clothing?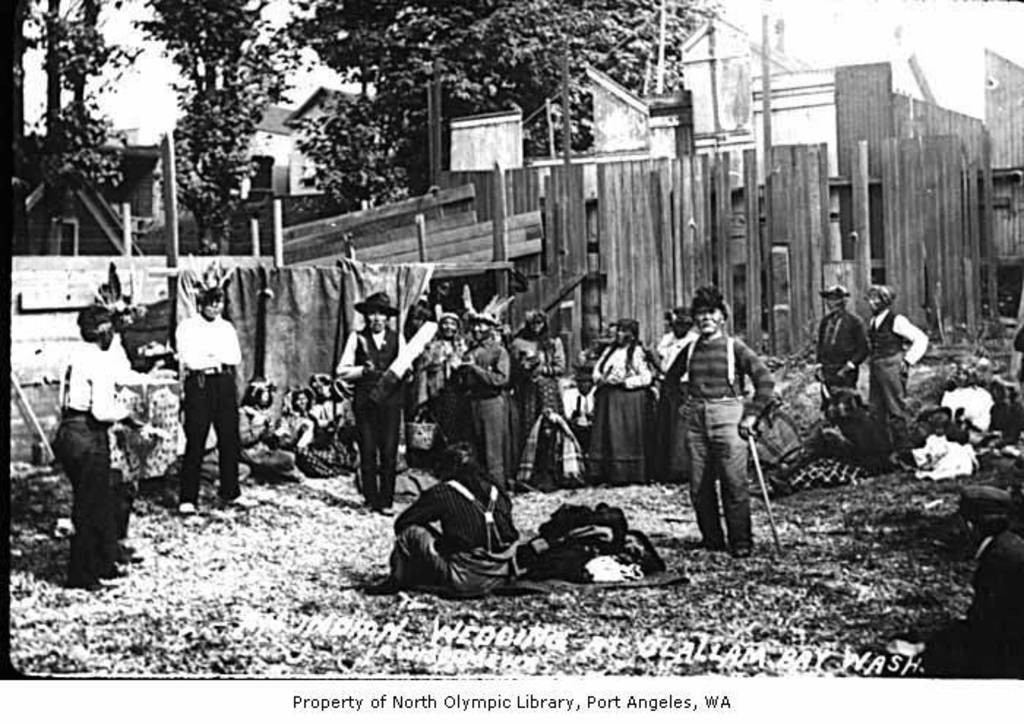
x1=658 y1=347 x2=774 y2=544
